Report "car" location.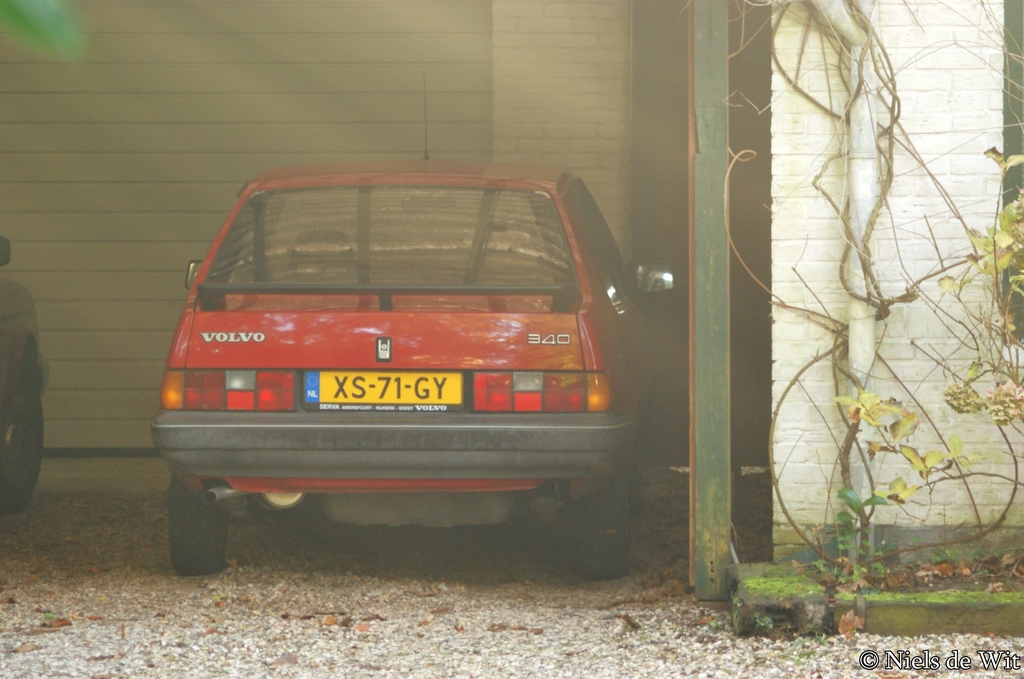
Report: l=150, t=70, r=673, b=584.
